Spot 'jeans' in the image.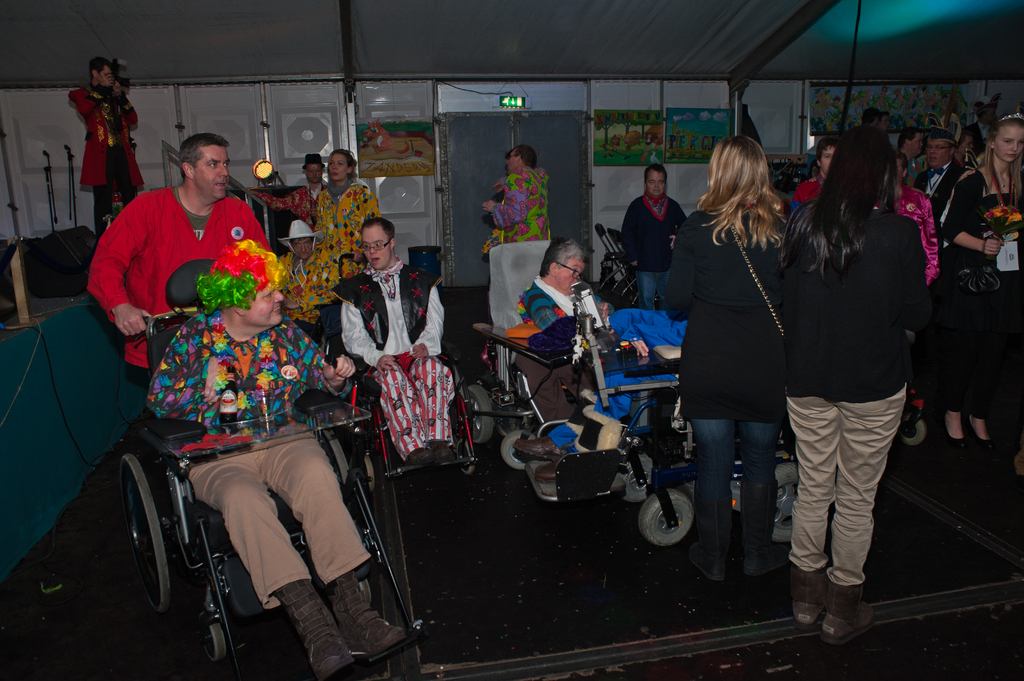
'jeans' found at rect(688, 421, 781, 501).
